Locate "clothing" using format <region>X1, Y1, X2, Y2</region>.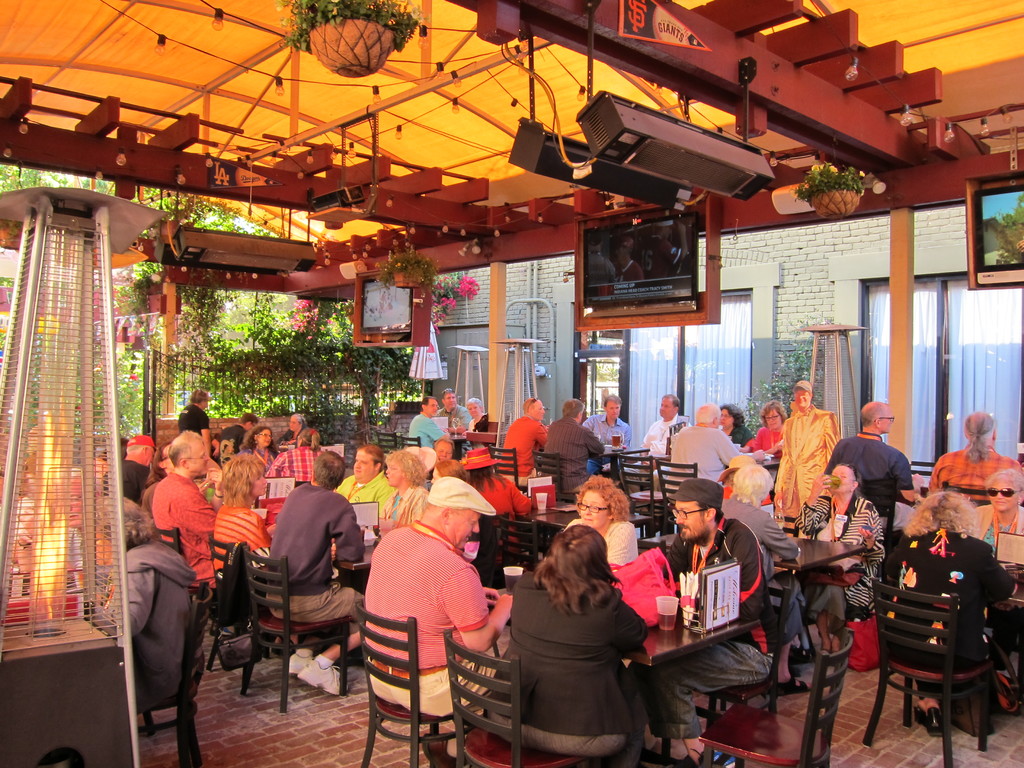
<region>492, 556, 668, 756</region>.
